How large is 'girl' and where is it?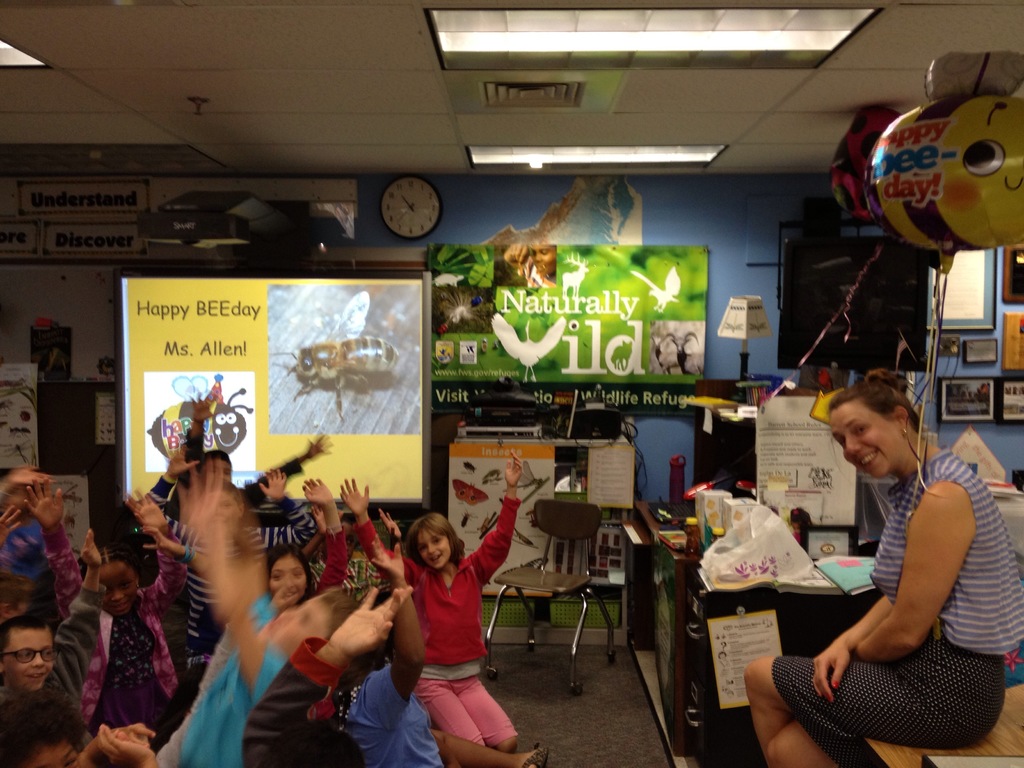
Bounding box: [263, 477, 351, 716].
